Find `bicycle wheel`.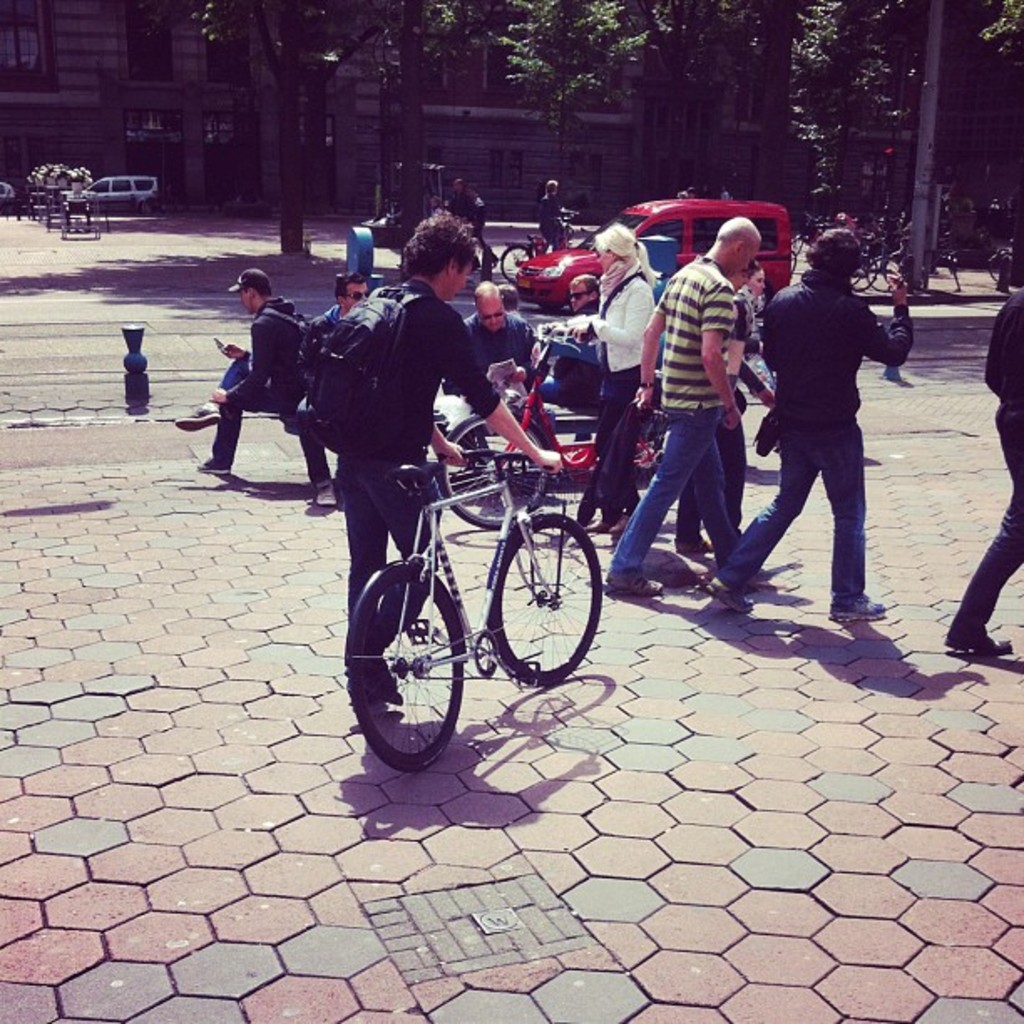
[x1=791, y1=234, x2=810, y2=258].
